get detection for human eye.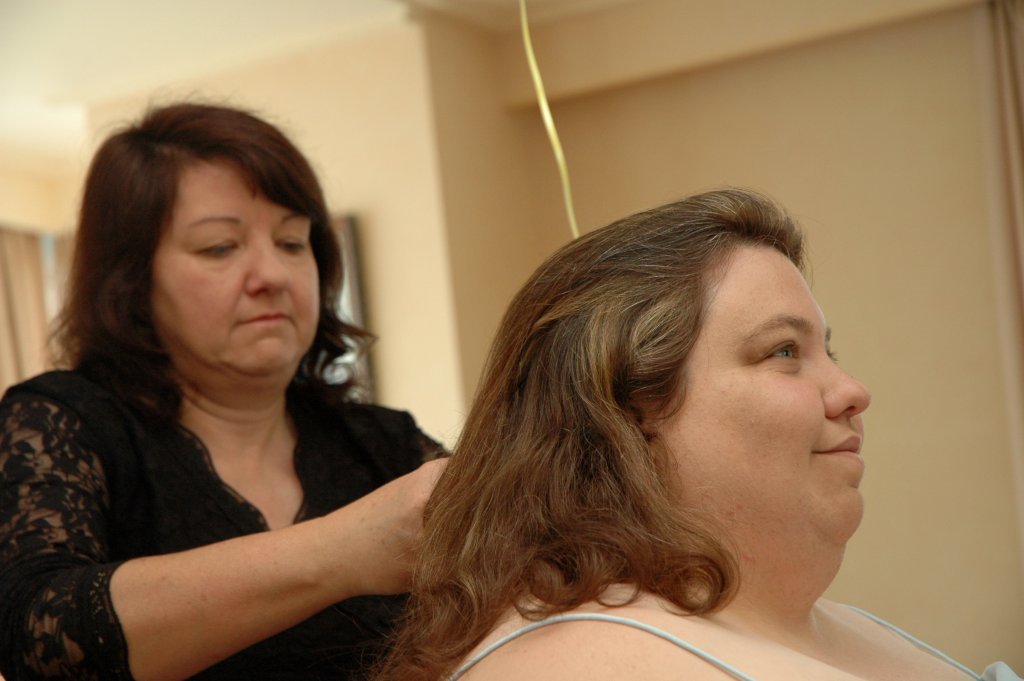
Detection: 743:330:830:396.
